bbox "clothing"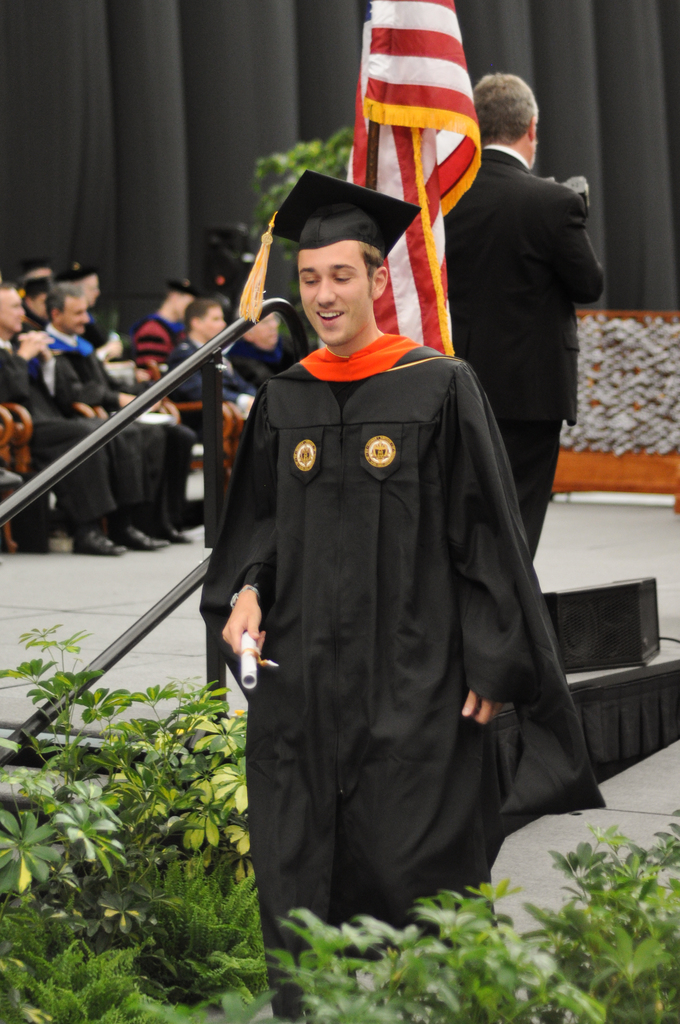
left=443, top=145, right=604, bottom=573
